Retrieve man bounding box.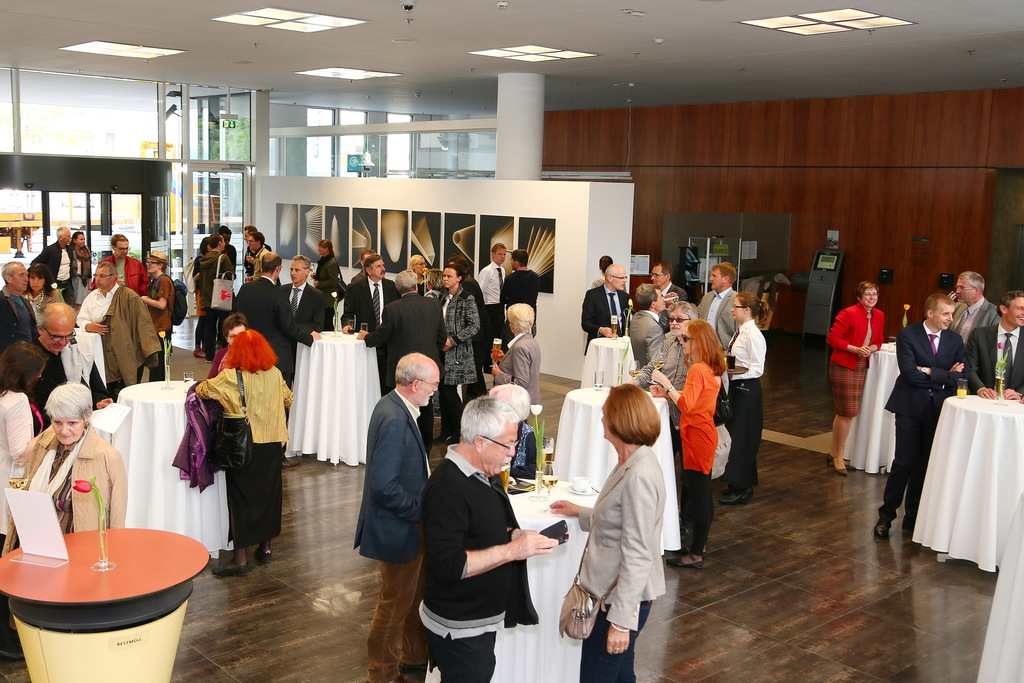
Bounding box: bbox=[582, 262, 634, 358].
